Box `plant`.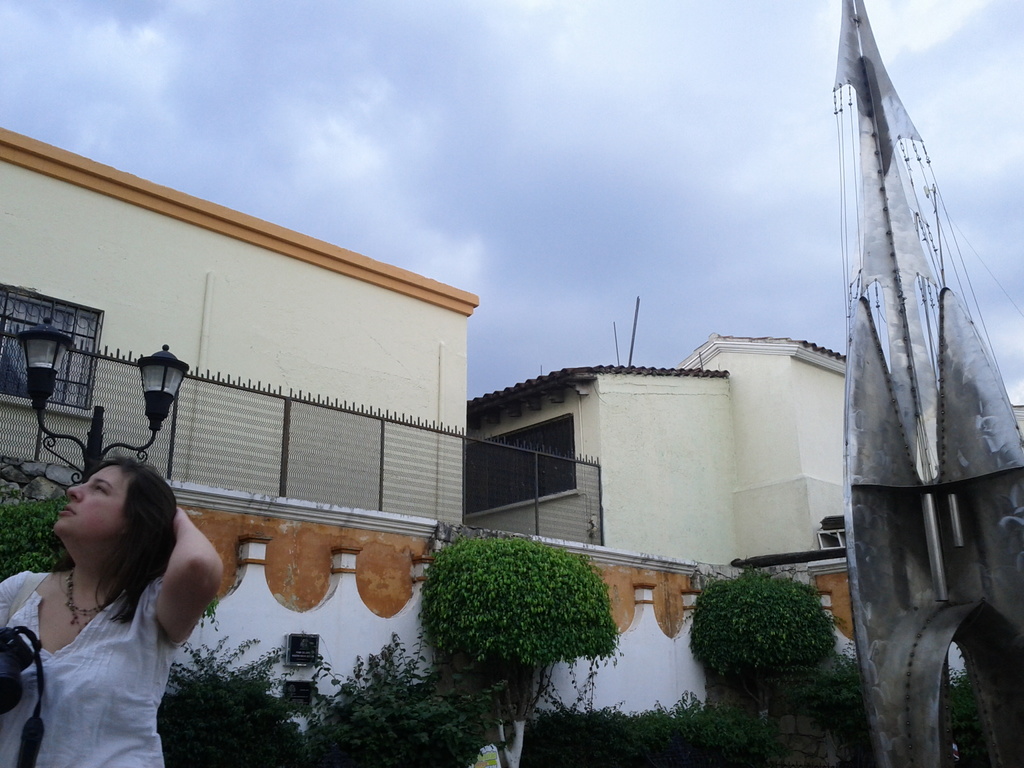
rect(1, 479, 99, 589).
